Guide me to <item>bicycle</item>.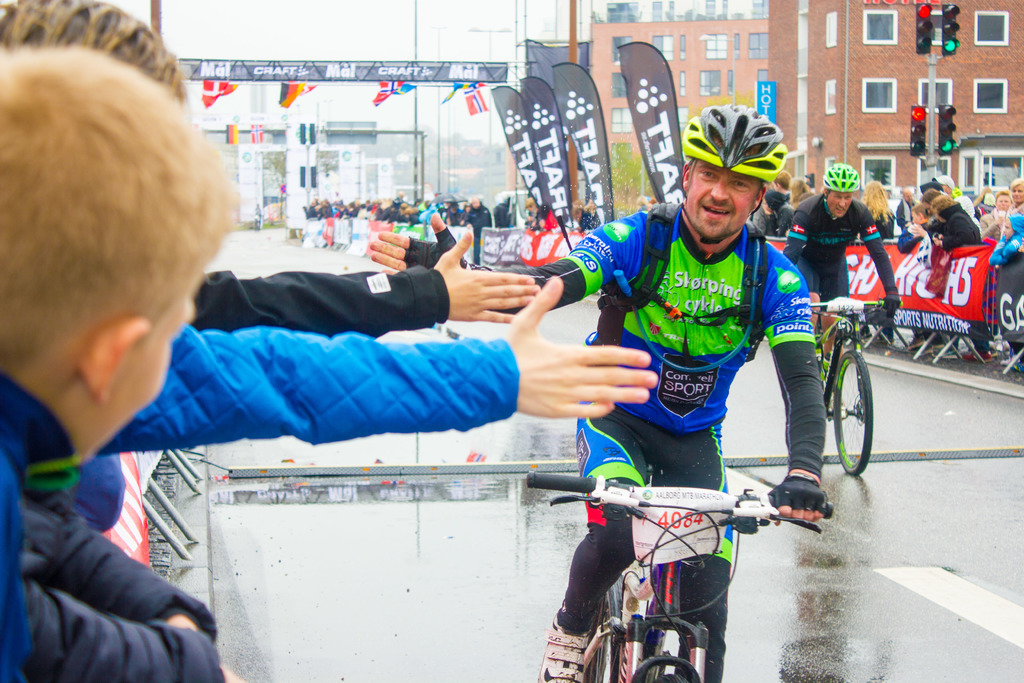
Guidance: (x1=524, y1=473, x2=843, y2=682).
